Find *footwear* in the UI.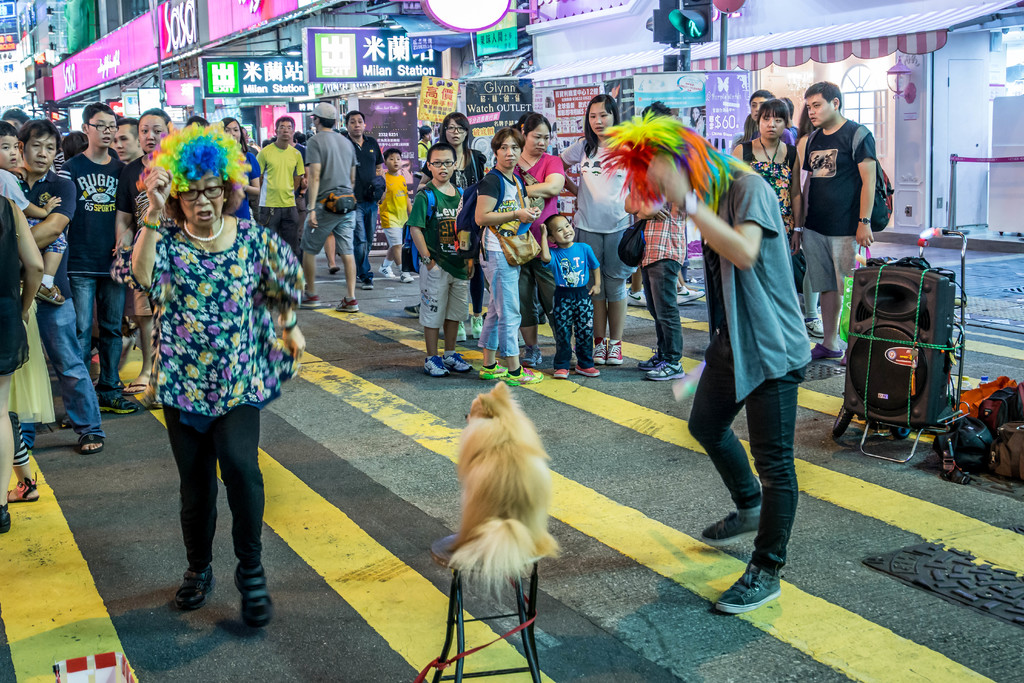
UI element at 424,355,452,380.
